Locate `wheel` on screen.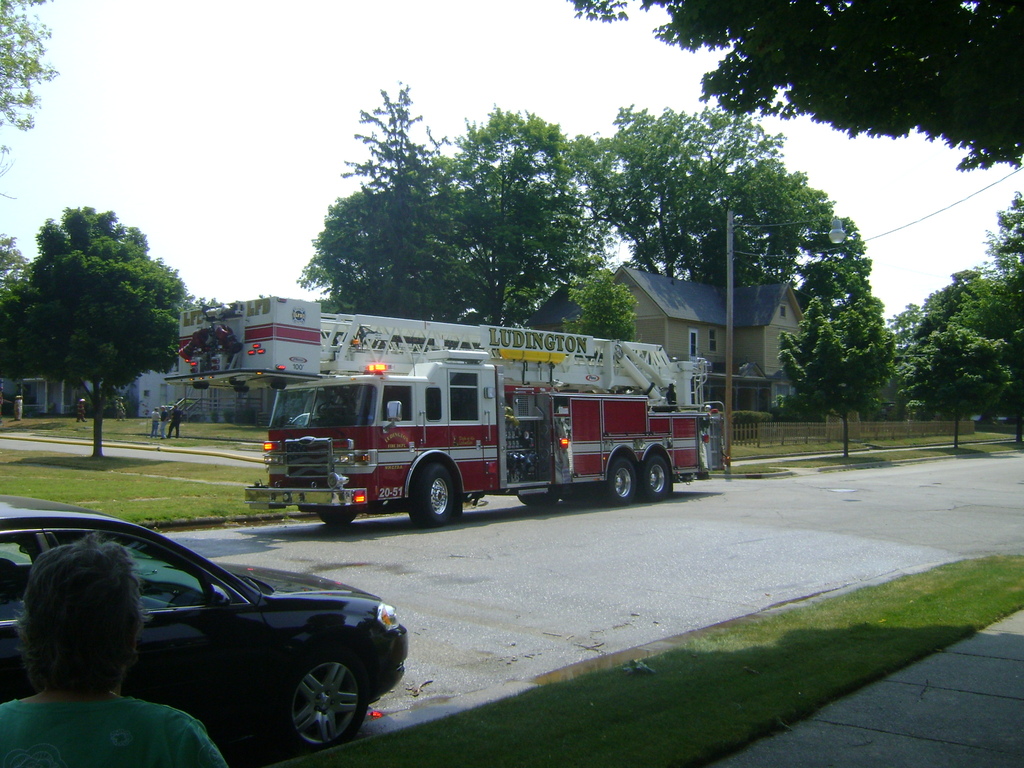
On screen at pyautogui.locateOnScreen(515, 479, 559, 506).
